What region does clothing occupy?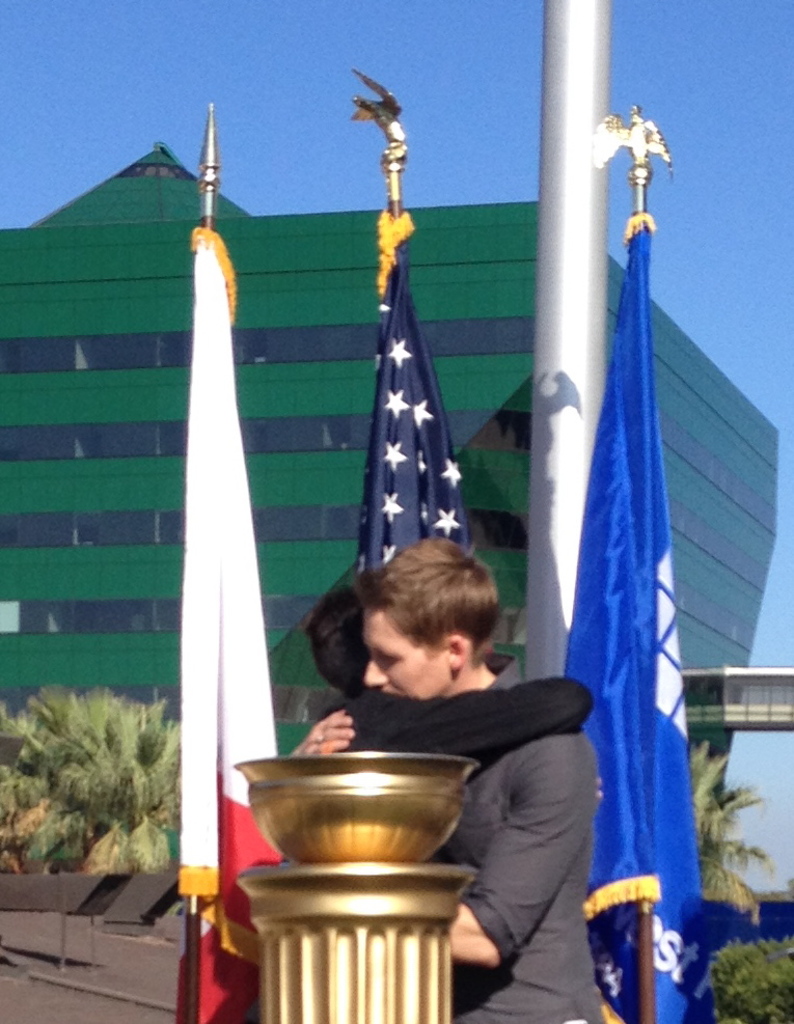
rect(317, 686, 594, 1015).
